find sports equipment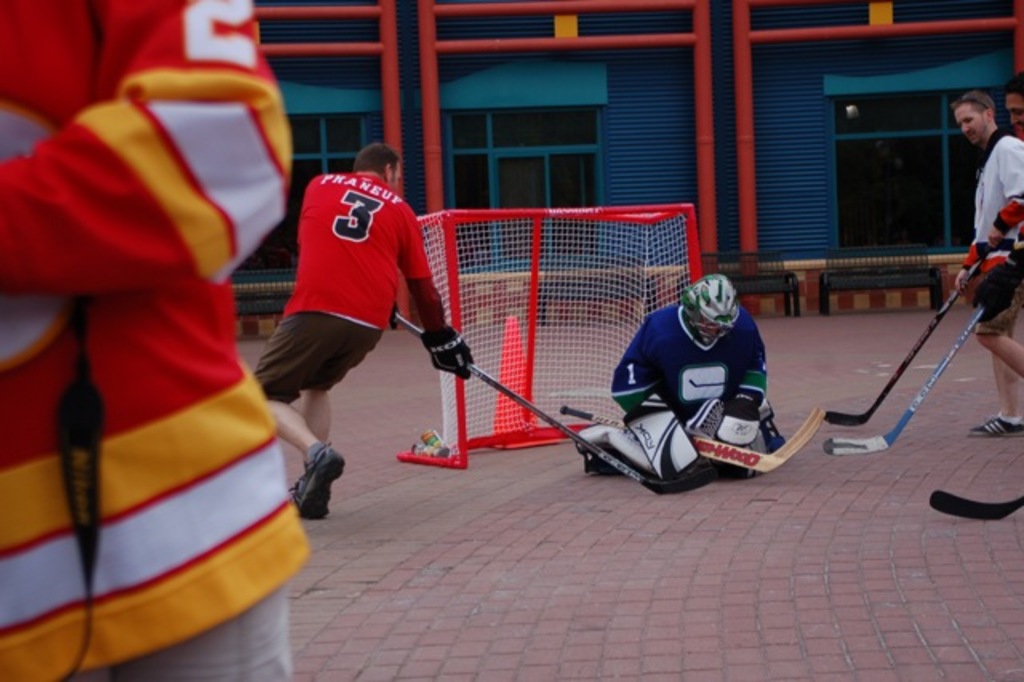
box=[826, 243, 997, 431]
